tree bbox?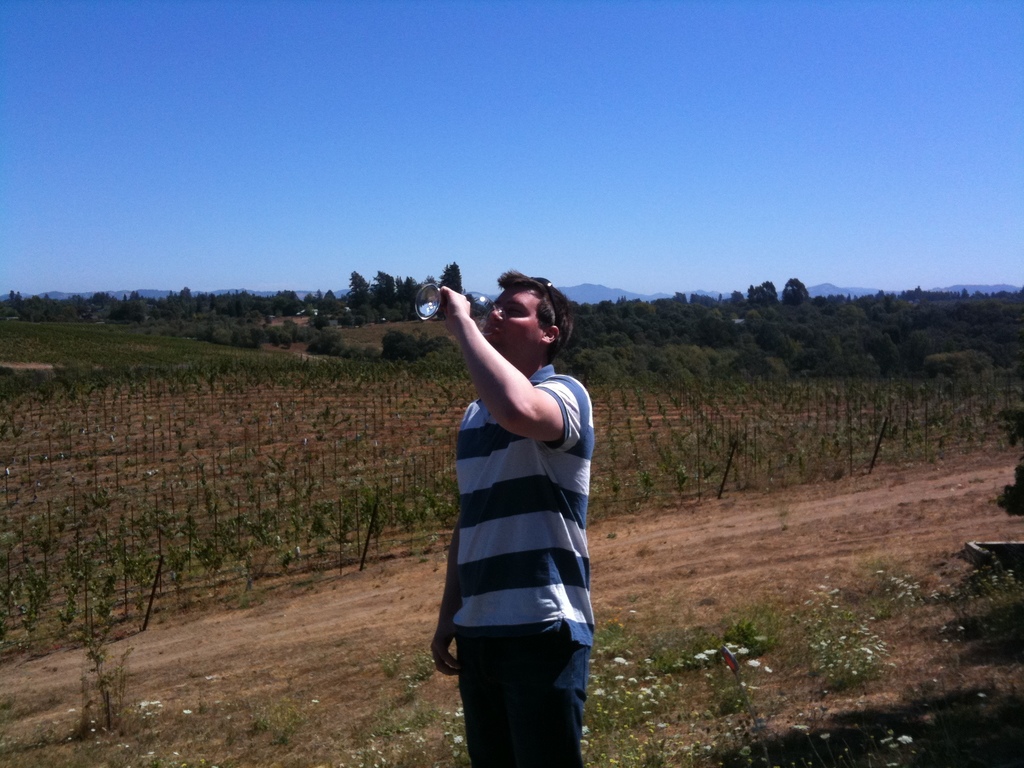
region(437, 262, 467, 298)
